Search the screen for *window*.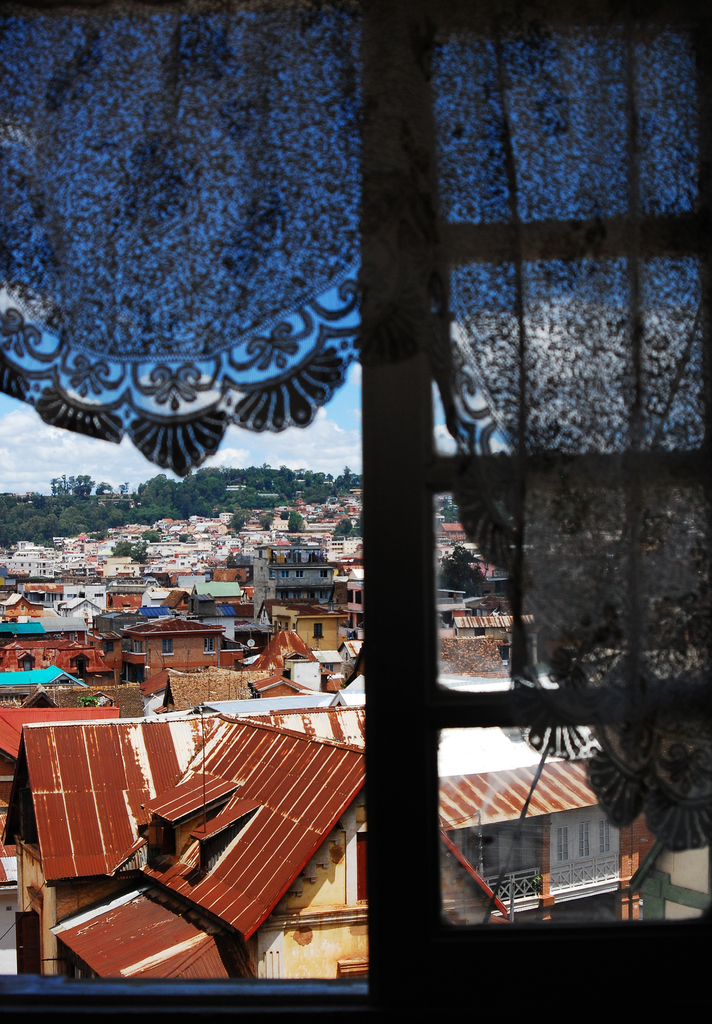
Found at region(294, 568, 308, 580).
